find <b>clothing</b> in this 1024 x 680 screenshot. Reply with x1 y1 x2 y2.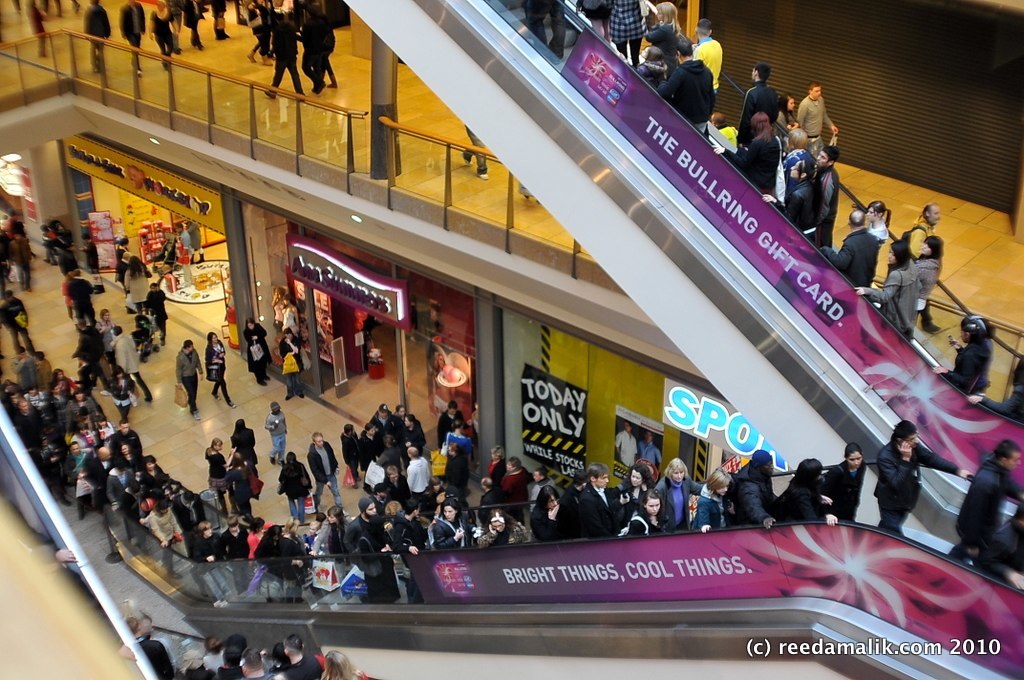
738 121 780 199.
